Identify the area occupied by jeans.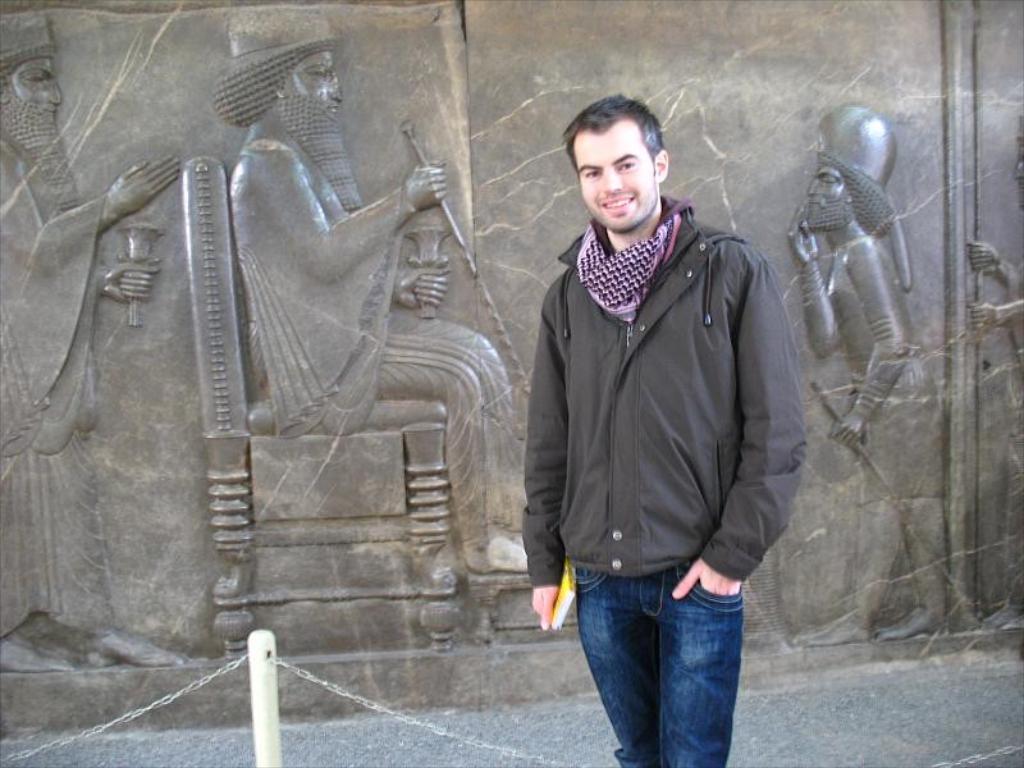
Area: (570,564,746,763).
